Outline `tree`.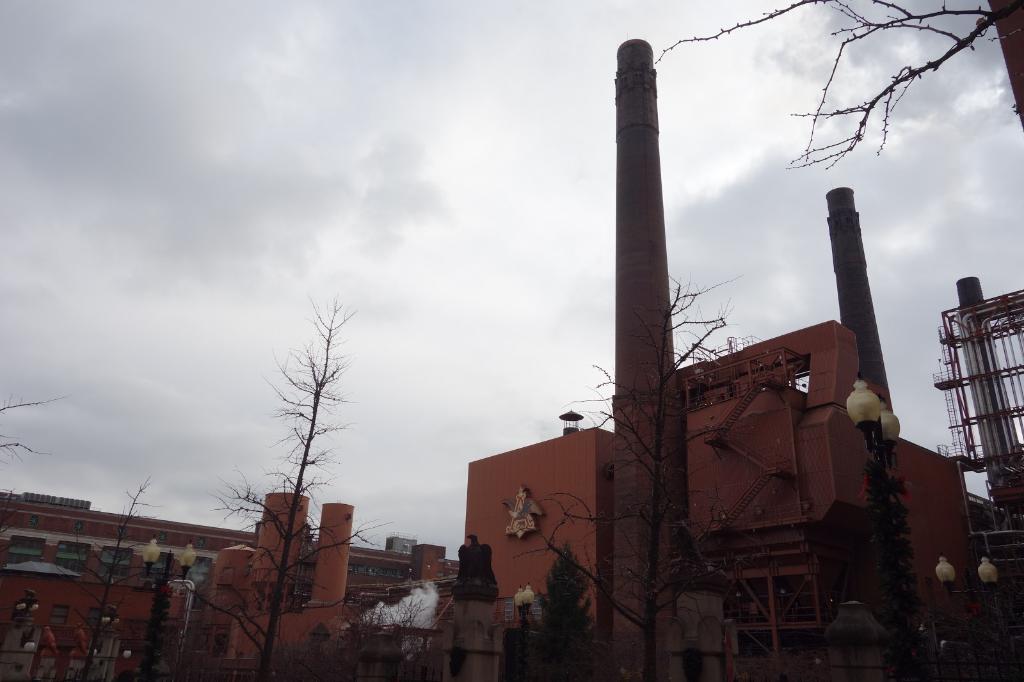
Outline: (x1=182, y1=290, x2=397, y2=681).
